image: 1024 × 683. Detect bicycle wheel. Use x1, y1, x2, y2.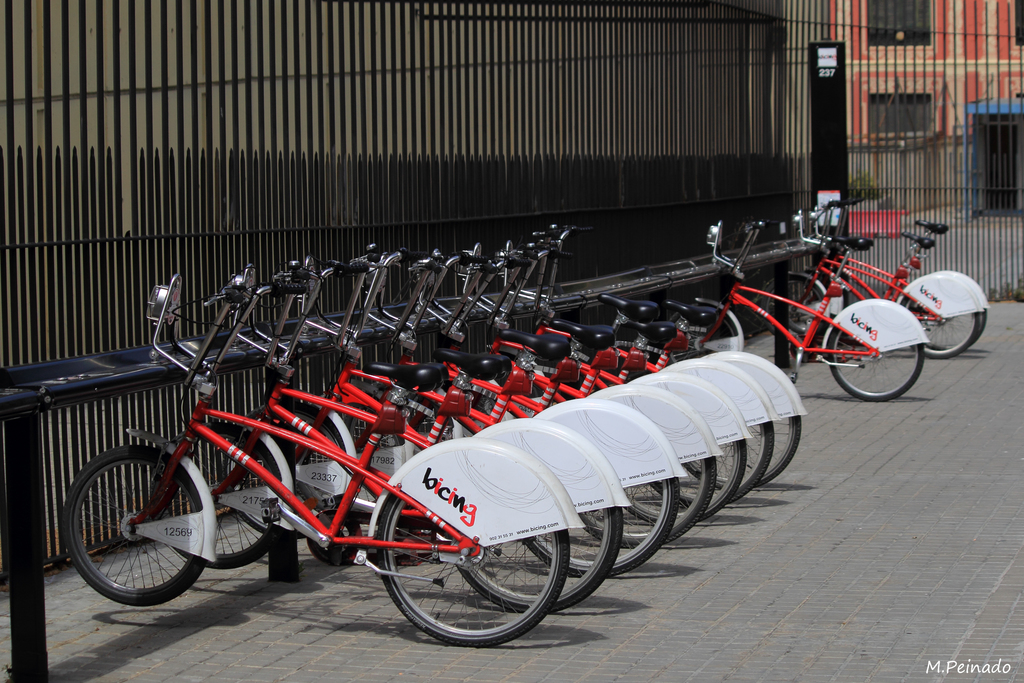
903, 296, 980, 357.
